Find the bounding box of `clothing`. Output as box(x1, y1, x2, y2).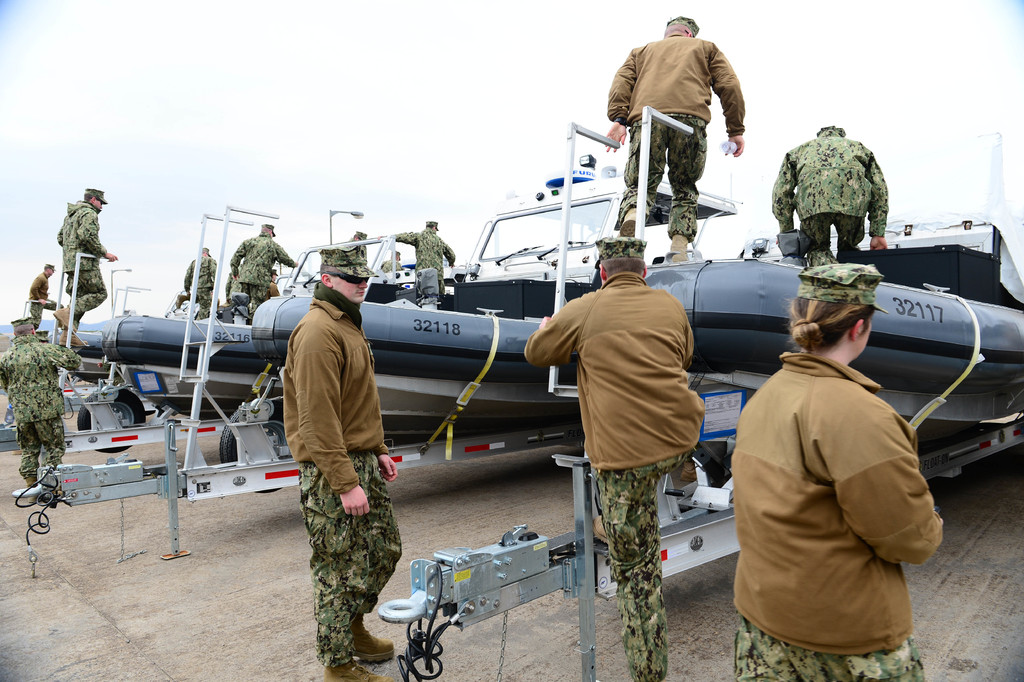
box(769, 126, 890, 266).
